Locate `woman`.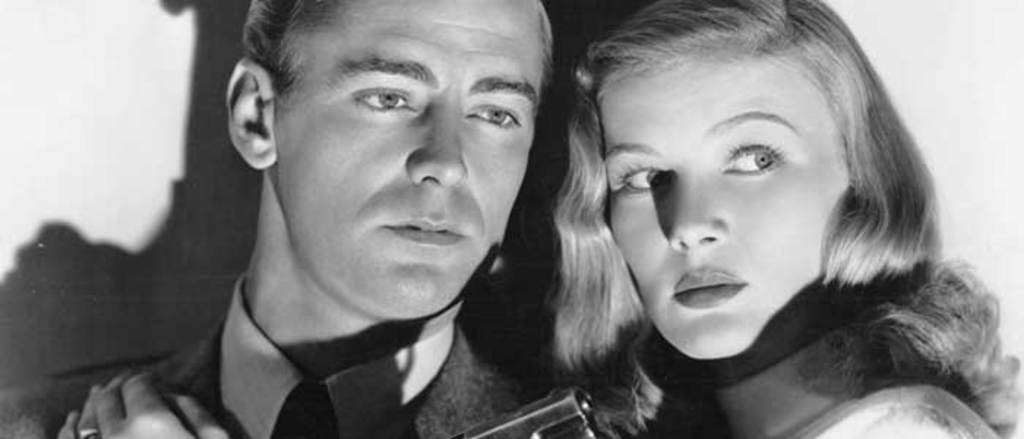
Bounding box: (452,0,1005,432).
